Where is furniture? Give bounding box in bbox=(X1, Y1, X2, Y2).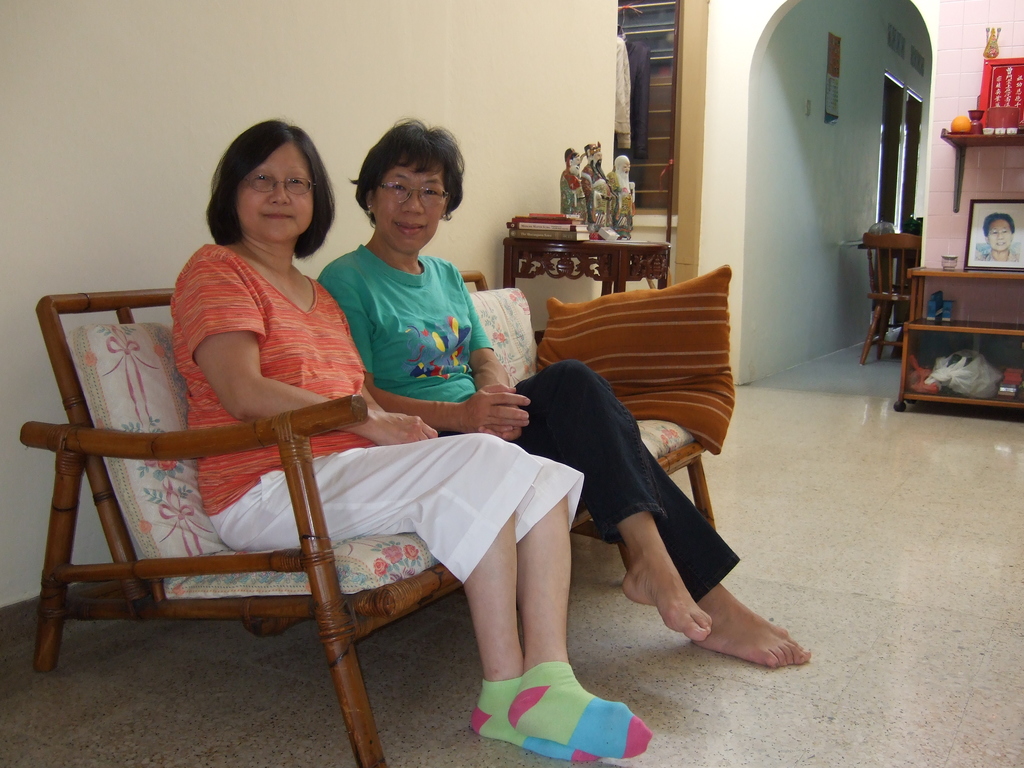
bbox=(502, 232, 669, 300).
